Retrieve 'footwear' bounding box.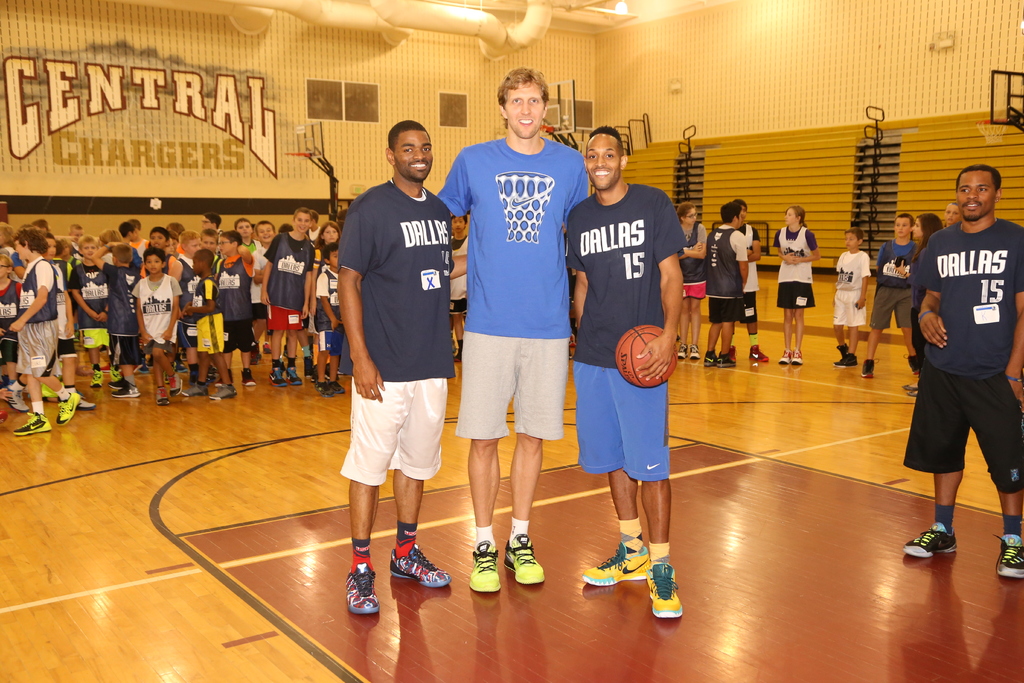
Bounding box: Rect(12, 408, 52, 437).
